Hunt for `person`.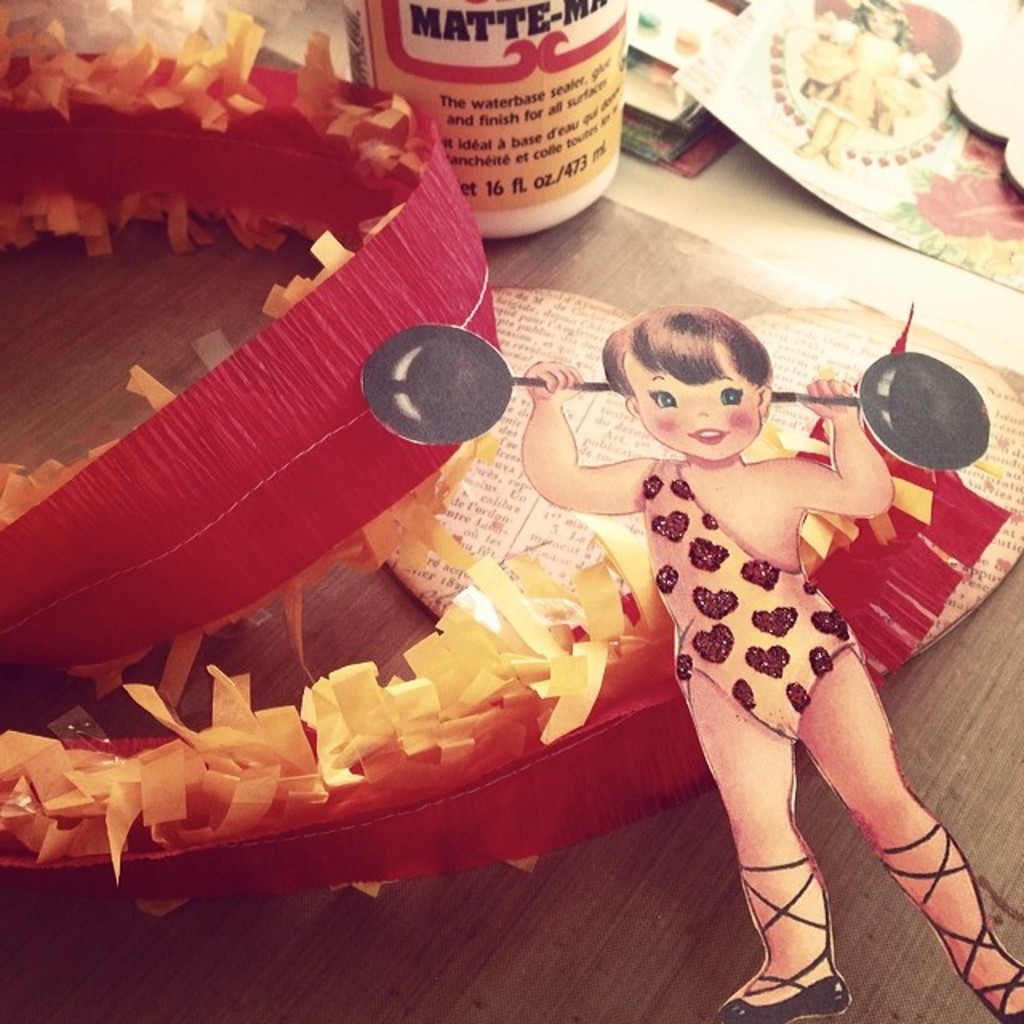
Hunted down at (x1=504, y1=290, x2=926, y2=907).
